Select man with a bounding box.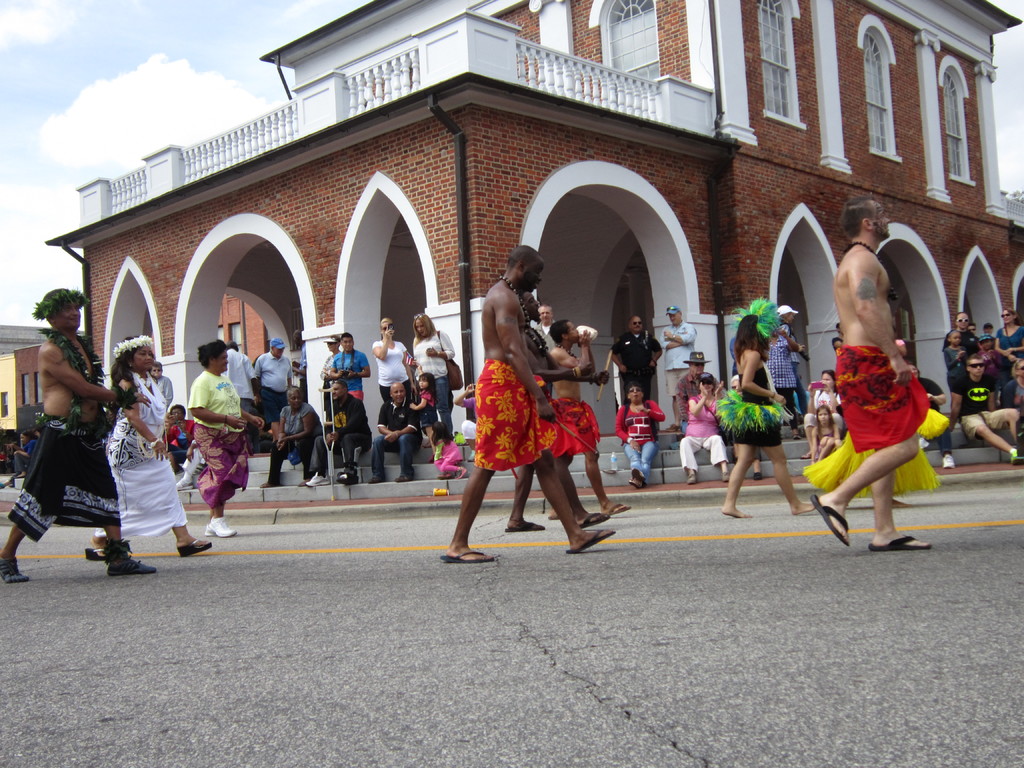
locate(806, 193, 935, 558).
